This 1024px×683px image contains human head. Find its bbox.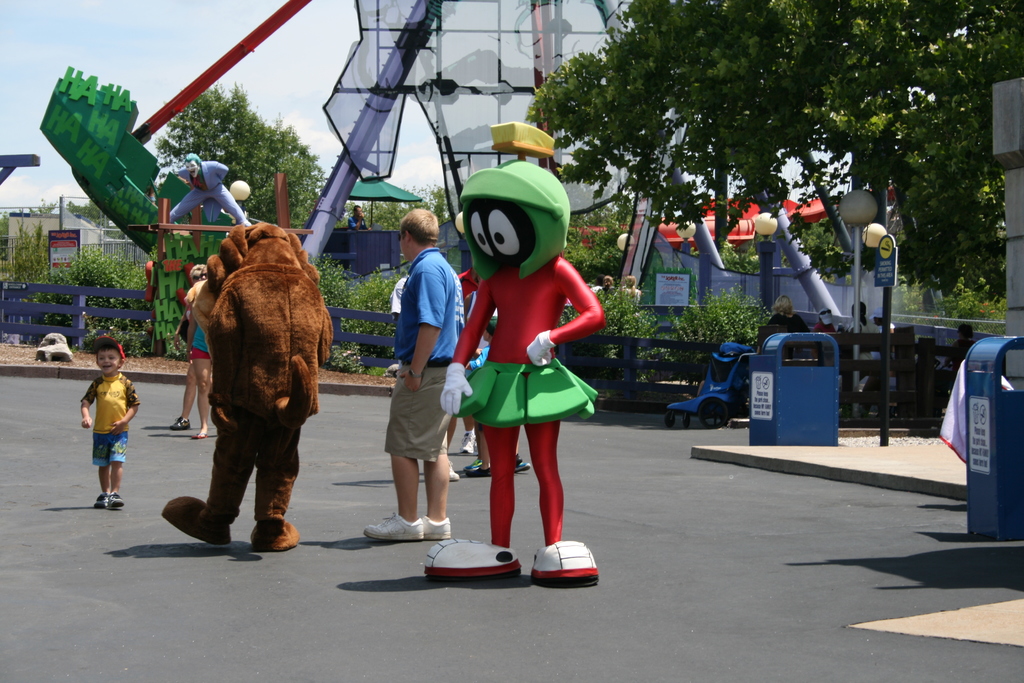
[left=483, top=317, right=496, bottom=340].
